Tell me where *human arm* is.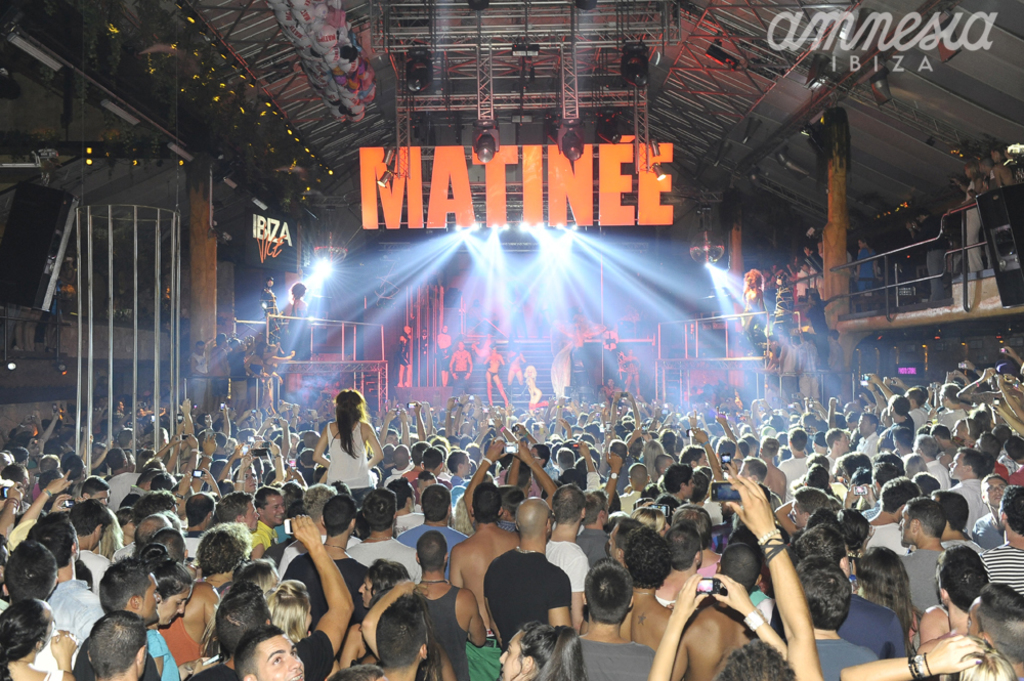
*human arm* is at bbox=[515, 437, 553, 507].
